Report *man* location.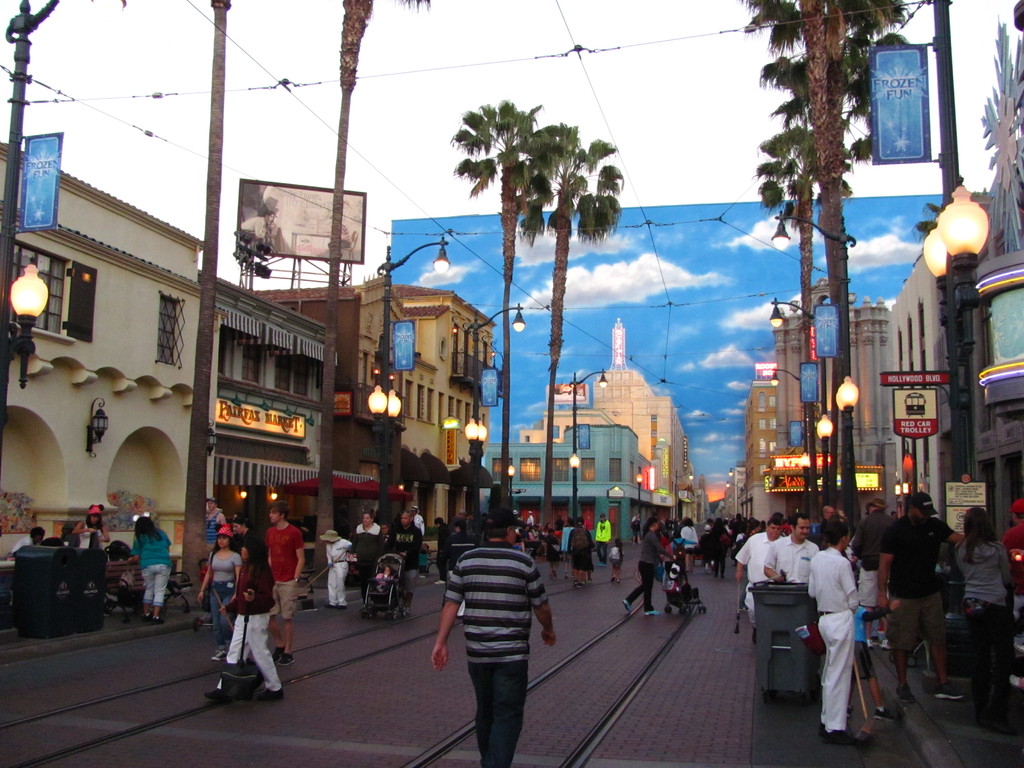
Report: pyautogui.locateOnScreen(595, 512, 614, 566).
